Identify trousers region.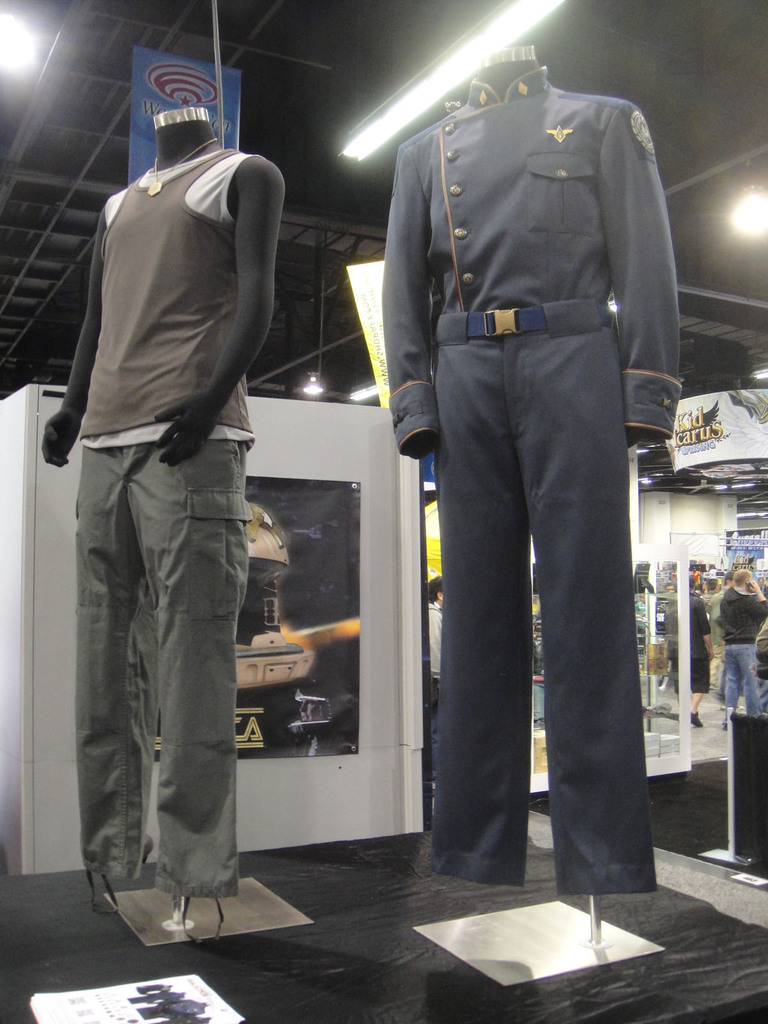
Region: 707/644/724/687.
